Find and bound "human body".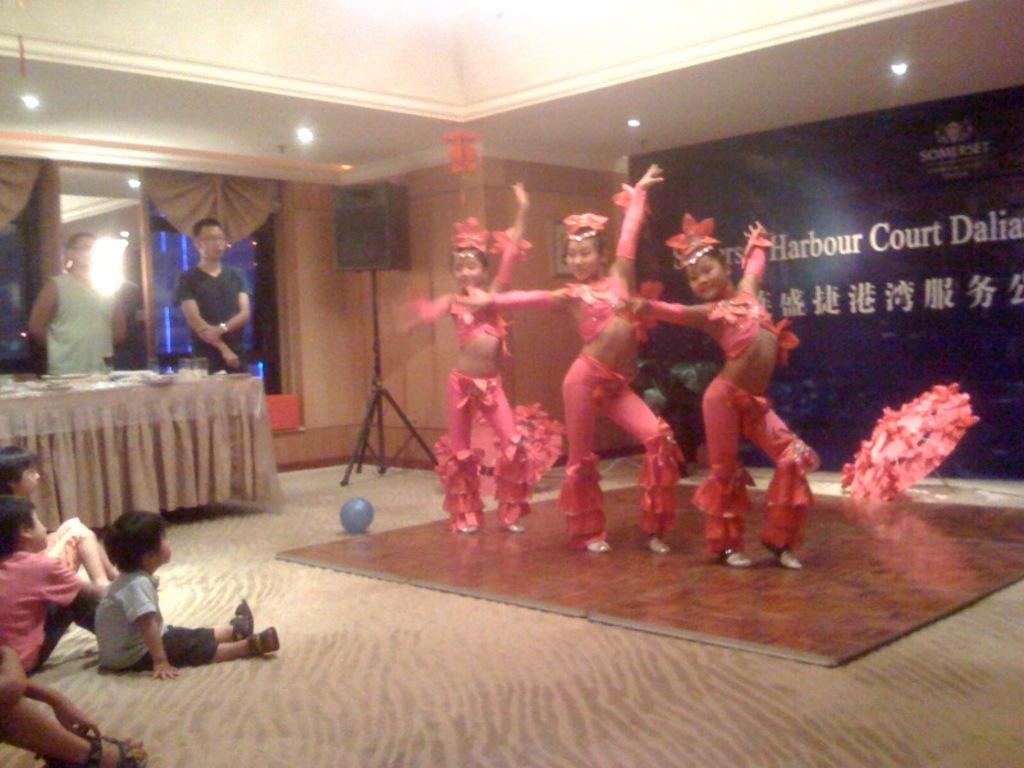
Bound: [left=404, top=184, right=527, bottom=536].
